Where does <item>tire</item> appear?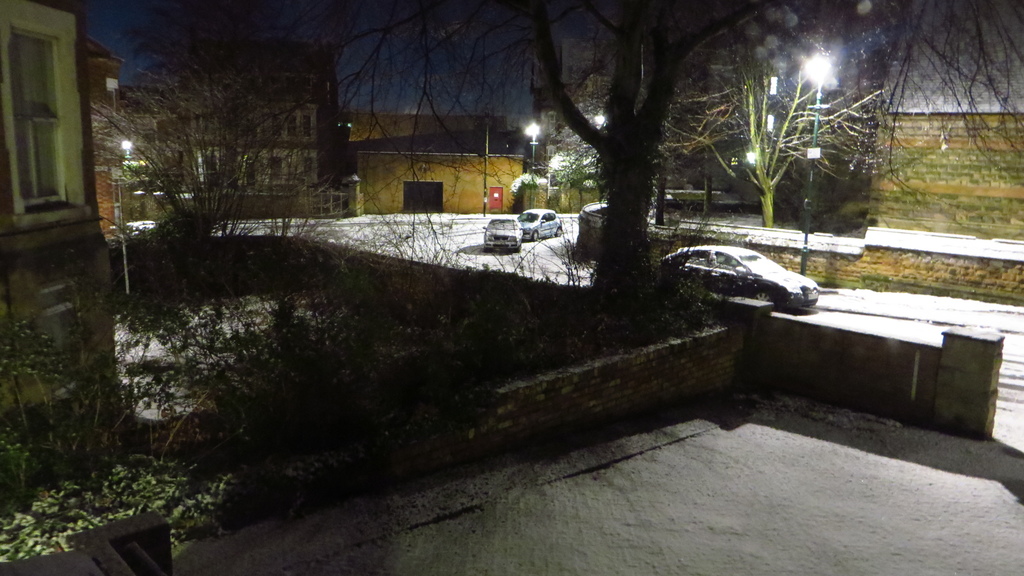
Appears at rect(555, 227, 563, 240).
